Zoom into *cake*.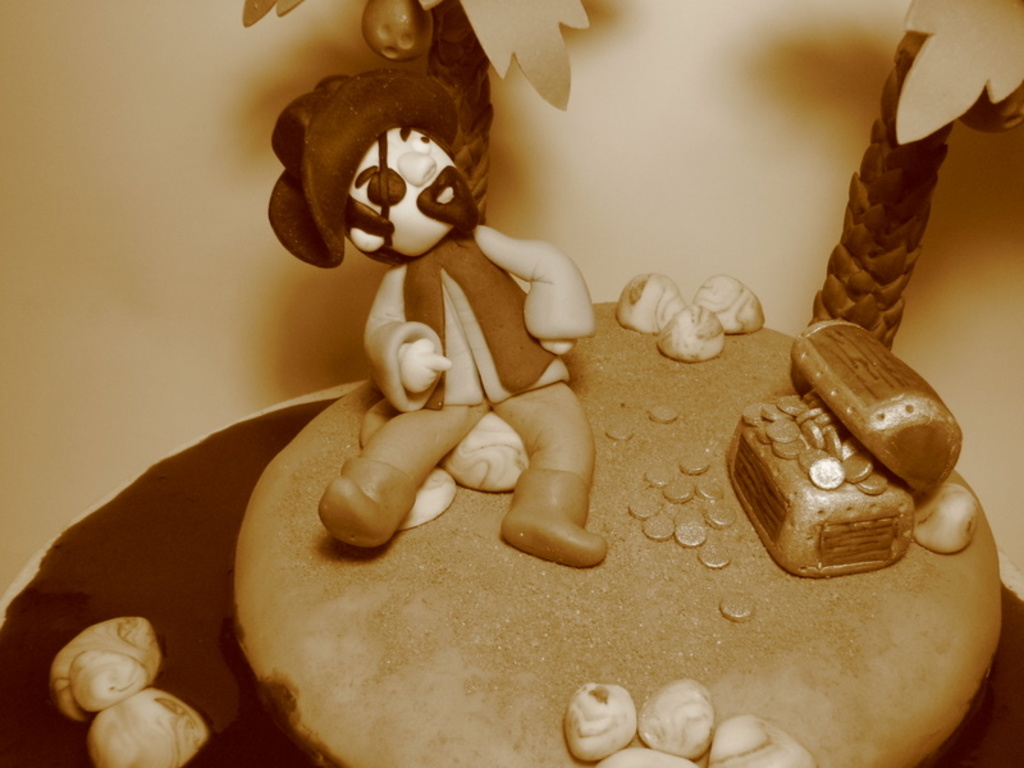
Zoom target: bbox(0, 69, 1023, 767).
